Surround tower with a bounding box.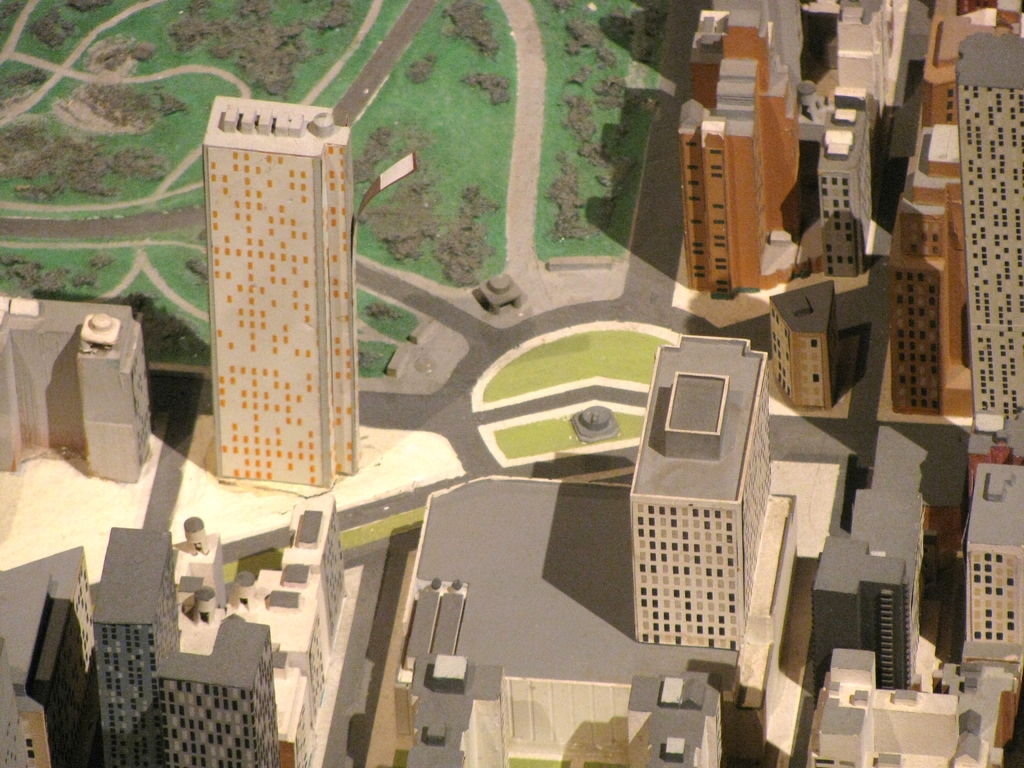
bbox(815, 543, 913, 698).
